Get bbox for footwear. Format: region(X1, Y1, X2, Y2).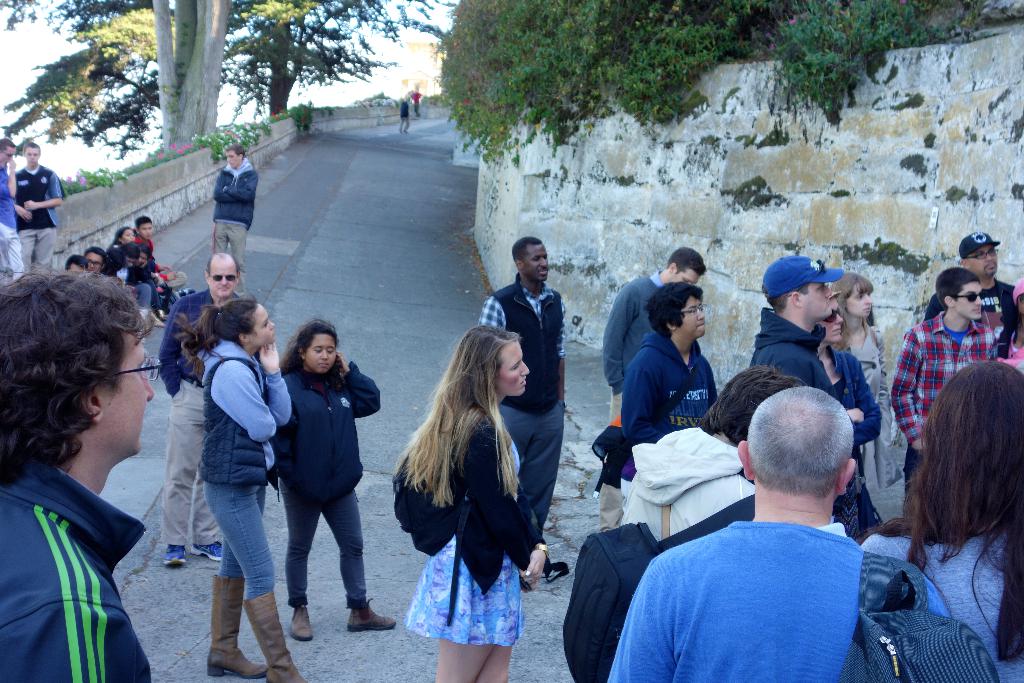
region(241, 591, 305, 682).
